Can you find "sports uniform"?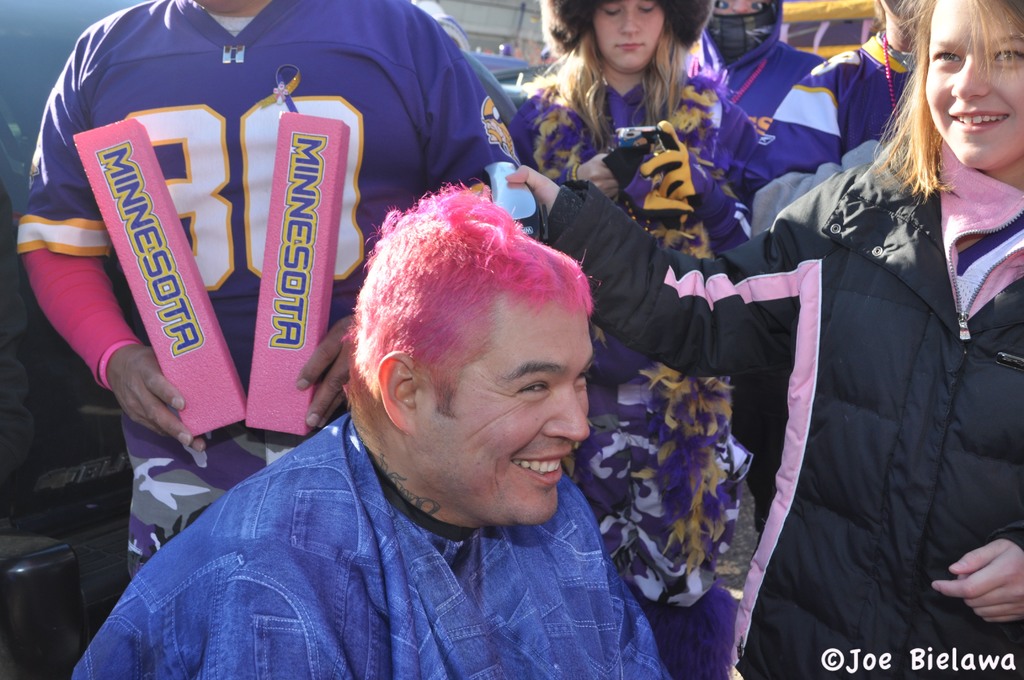
Yes, bounding box: 666 35 854 223.
